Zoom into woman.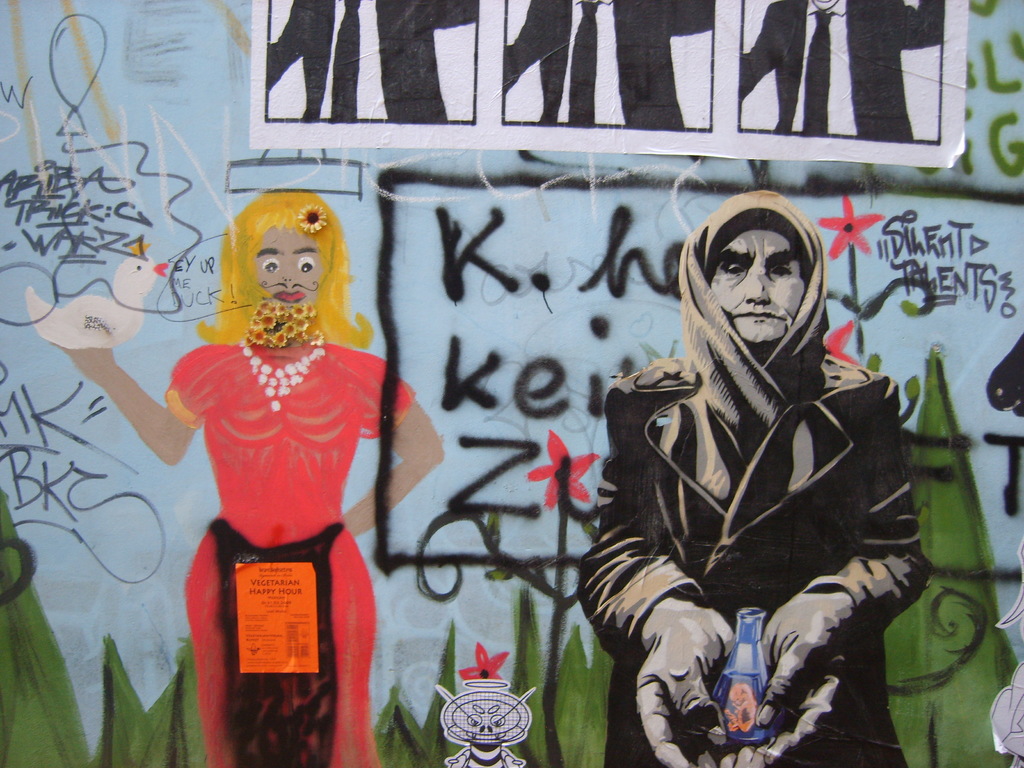
Zoom target: (54, 184, 449, 767).
